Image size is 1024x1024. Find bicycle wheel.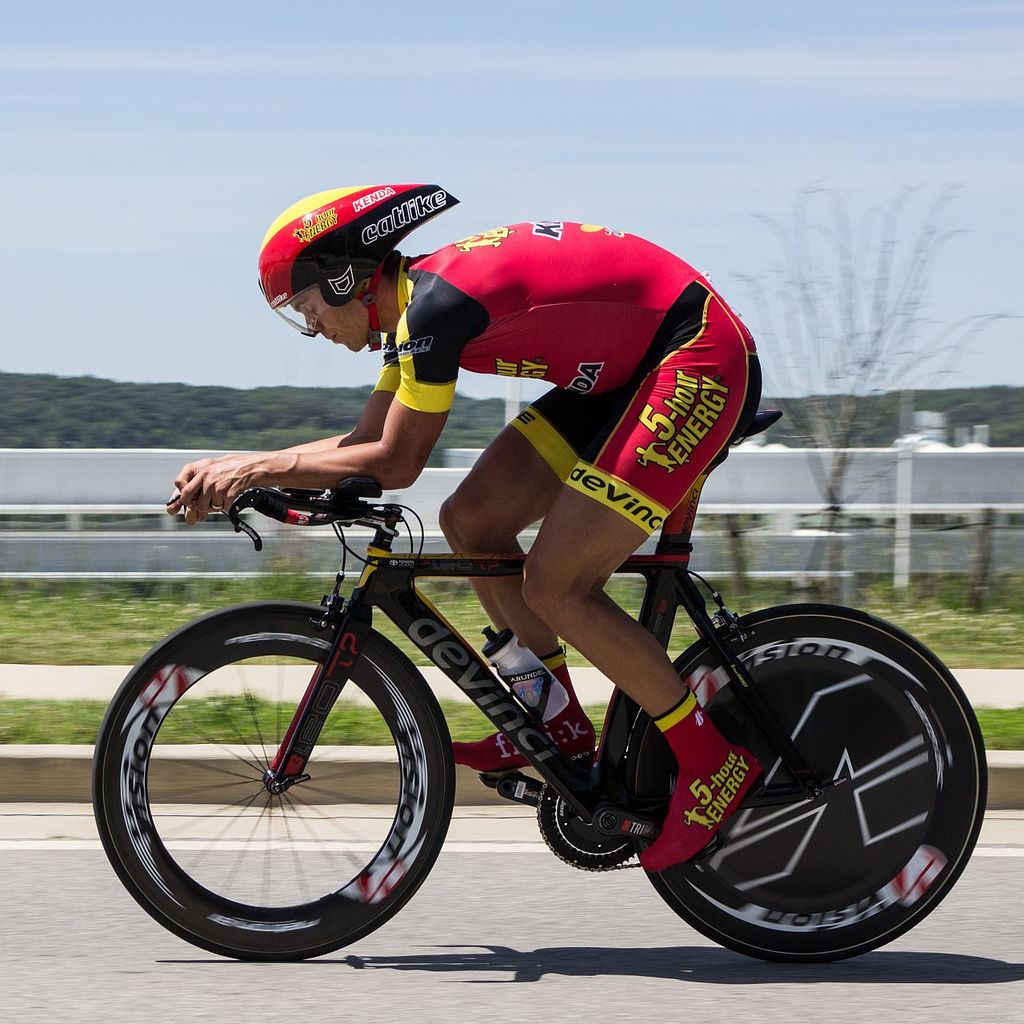
(x1=633, y1=603, x2=994, y2=959).
